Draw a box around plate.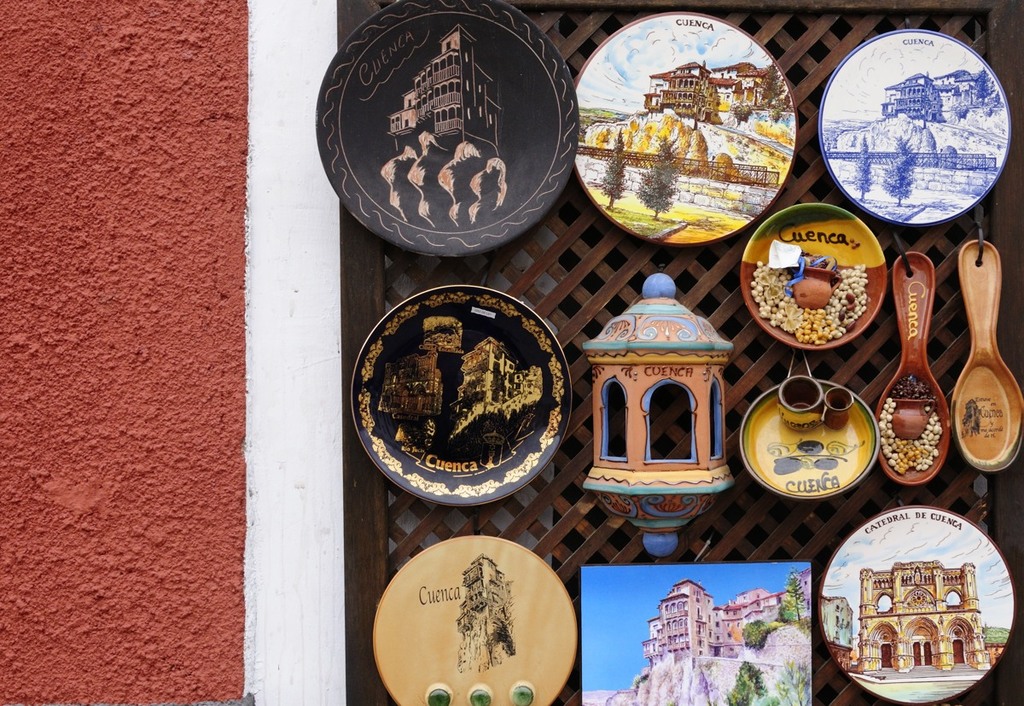
detection(349, 285, 573, 512).
